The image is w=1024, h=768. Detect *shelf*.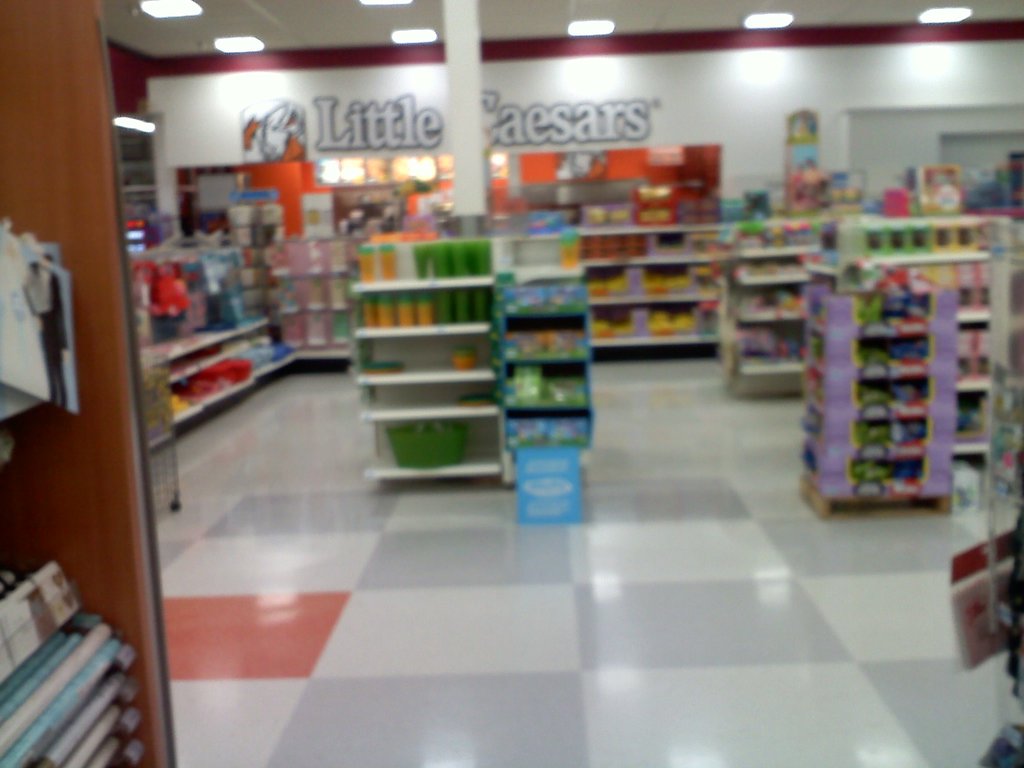
Detection: rect(808, 214, 979, 518).
